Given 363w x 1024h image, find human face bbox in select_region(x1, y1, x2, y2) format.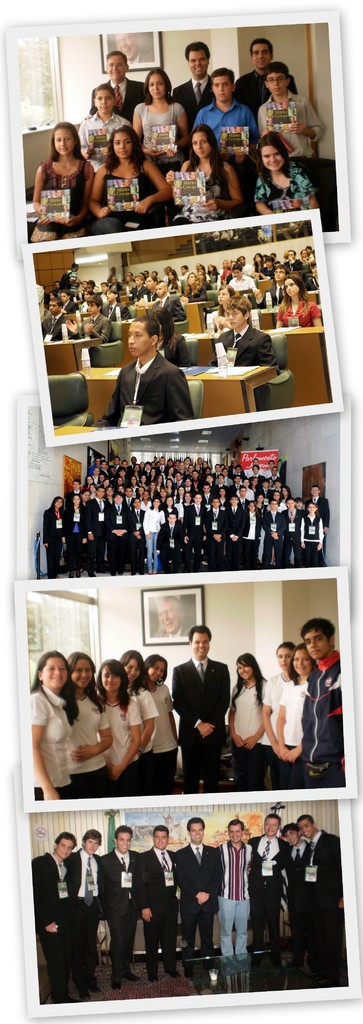
select_region(154, 830, 165, 846).
